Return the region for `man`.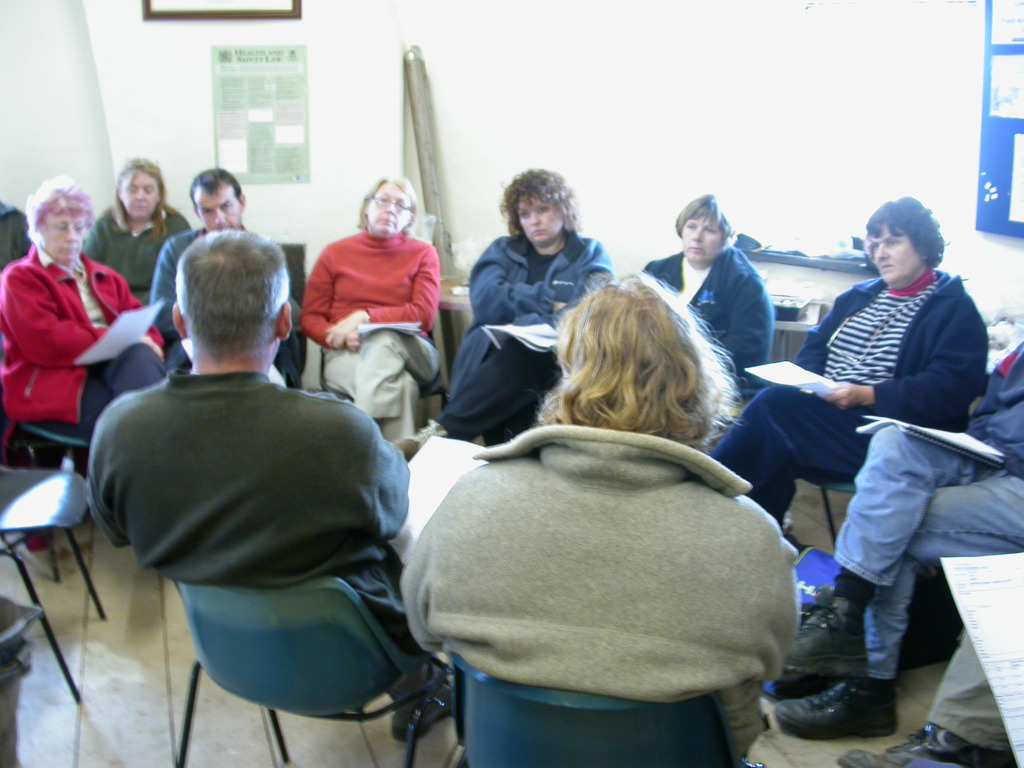
x1=84 y1=230 x2=456 y2=743.
